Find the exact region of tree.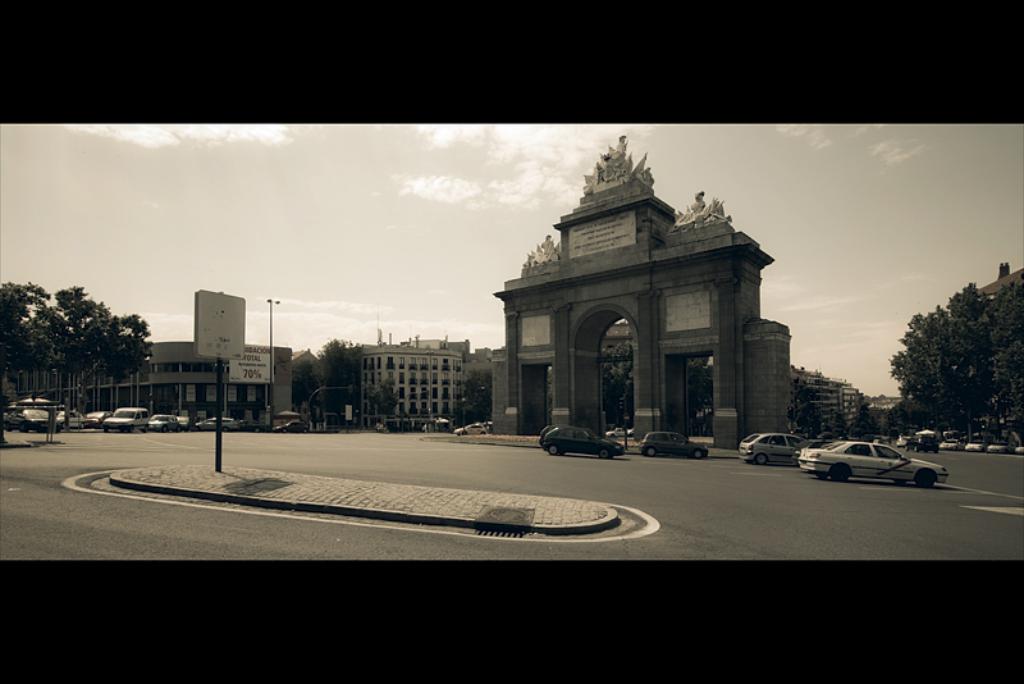
Exact region: x1=52, y1=275, x2=156, y2=425.
